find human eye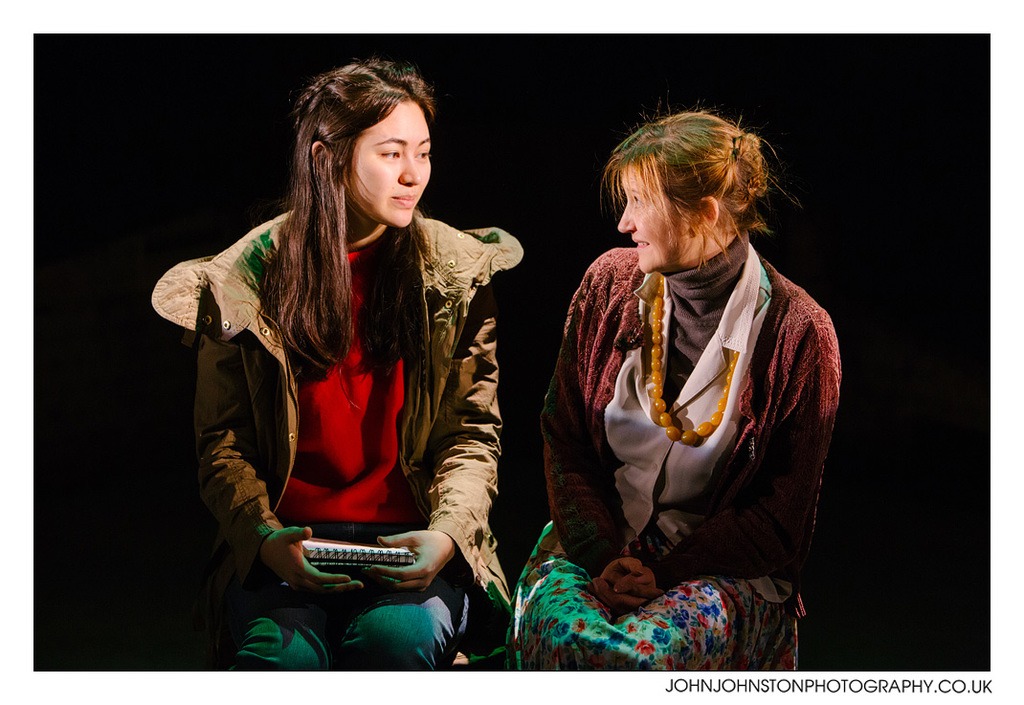
x1=631 y1=194 x2=646 y2=211
